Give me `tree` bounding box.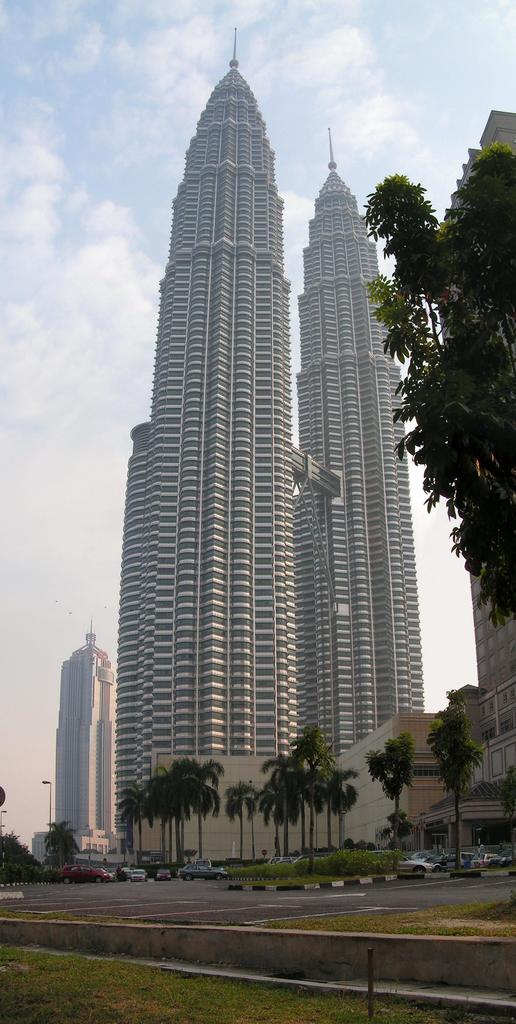
l=223, t=785, r=256, b=865.
